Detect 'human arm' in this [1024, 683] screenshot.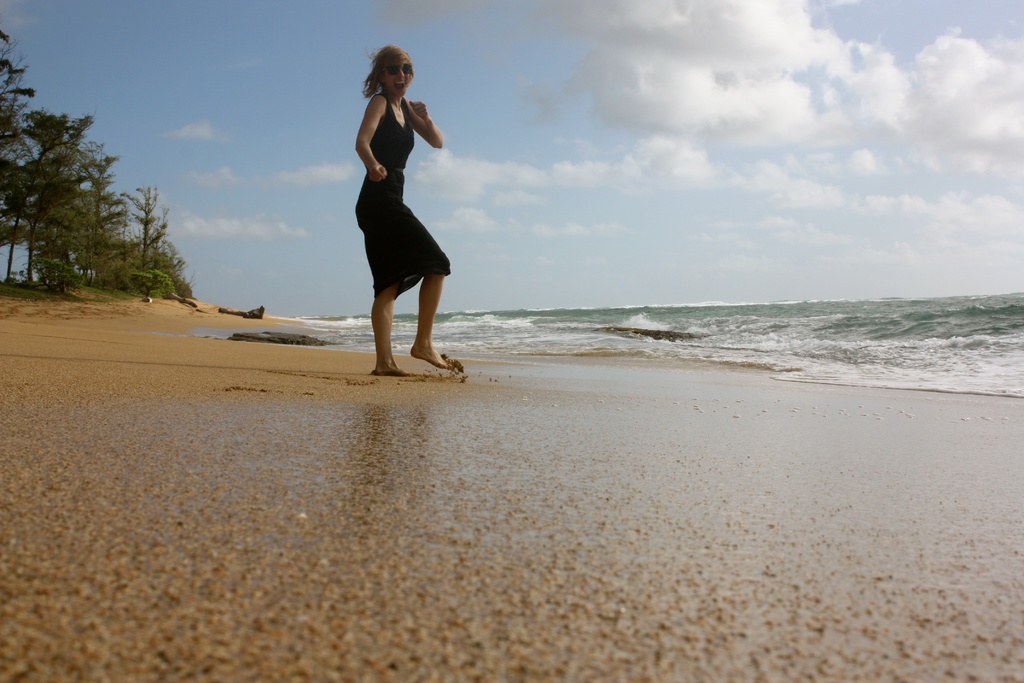
Detection: [left=396, top=95, right=442, bottom=149].
